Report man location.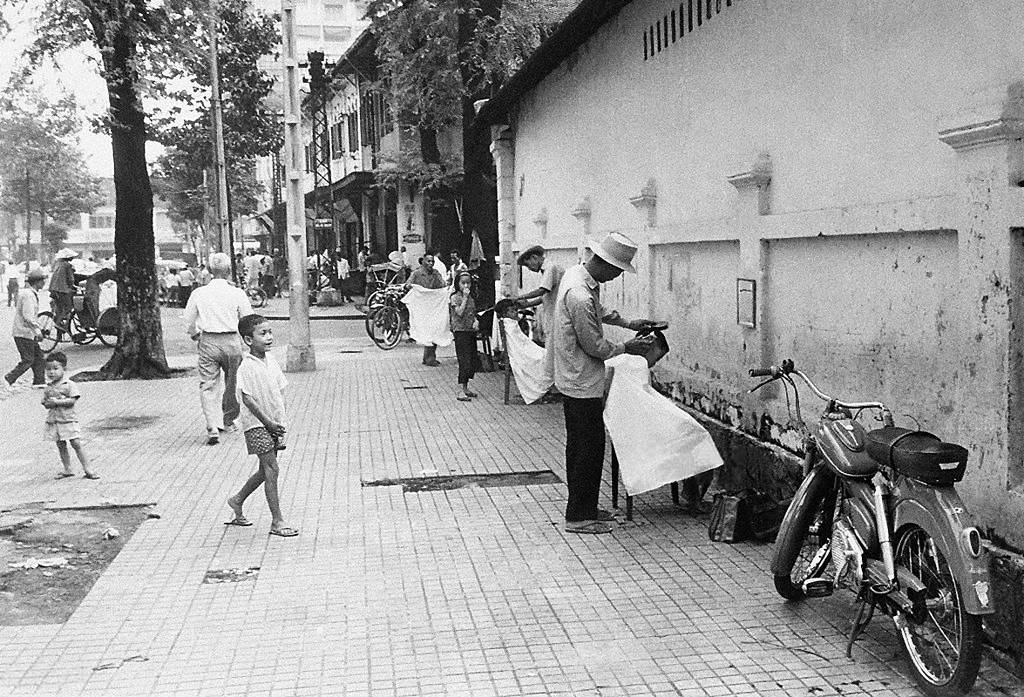
Report: left=180, top=249, right=259, bottom=445.
